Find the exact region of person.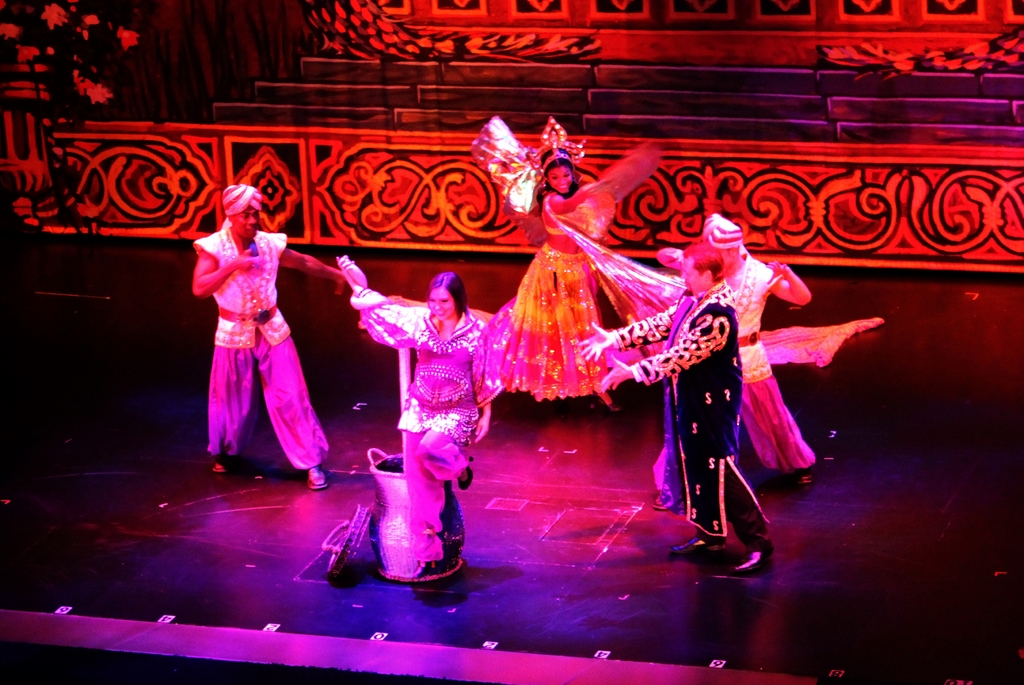
Exact region: {"x1": 547, "y1": 202, "x2": 824, "y2": 495}.
